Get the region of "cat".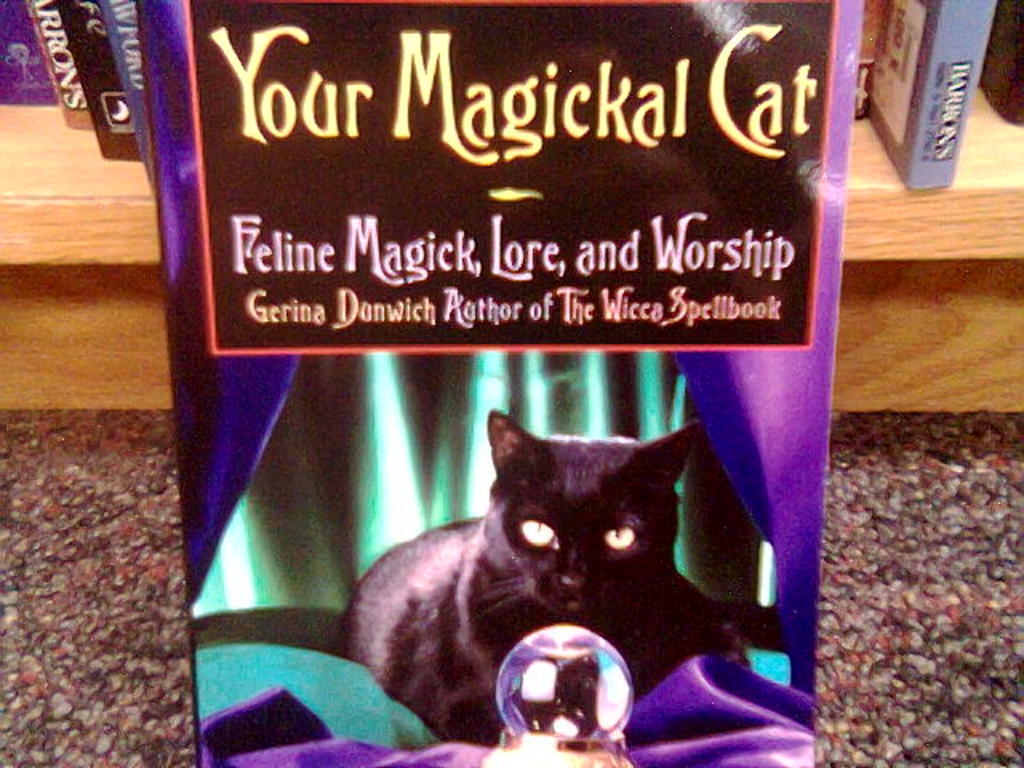
<bbox>181, 405, 747, 749</bbox>.
